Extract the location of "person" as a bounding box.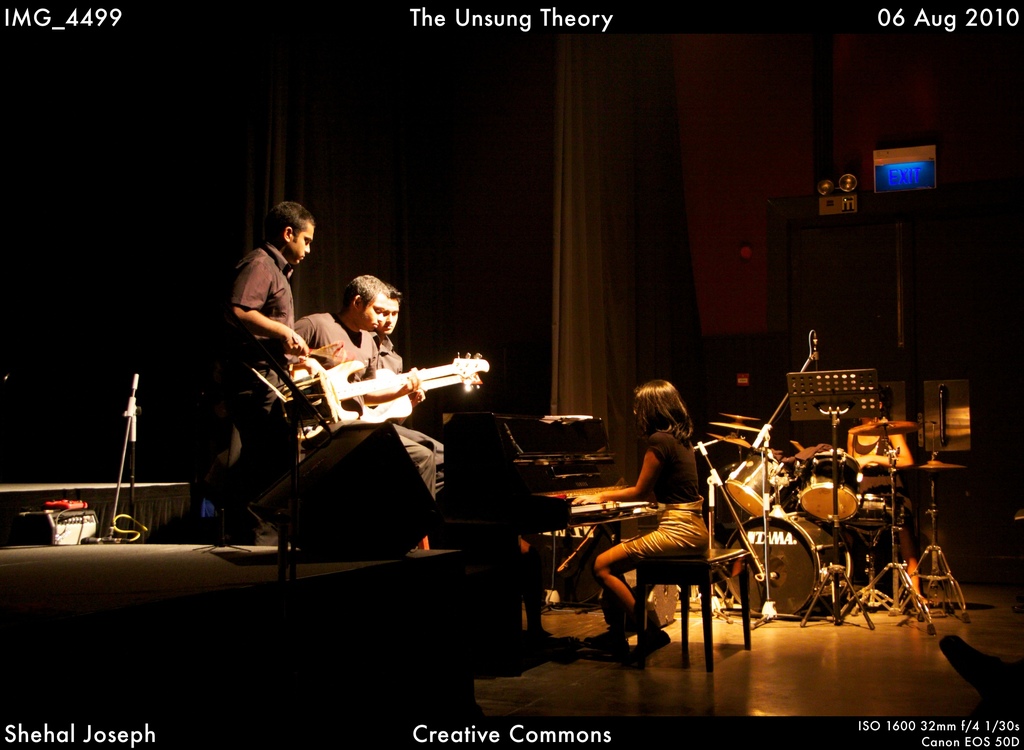
x1=373, y1=282, x2=444, y2=489.
